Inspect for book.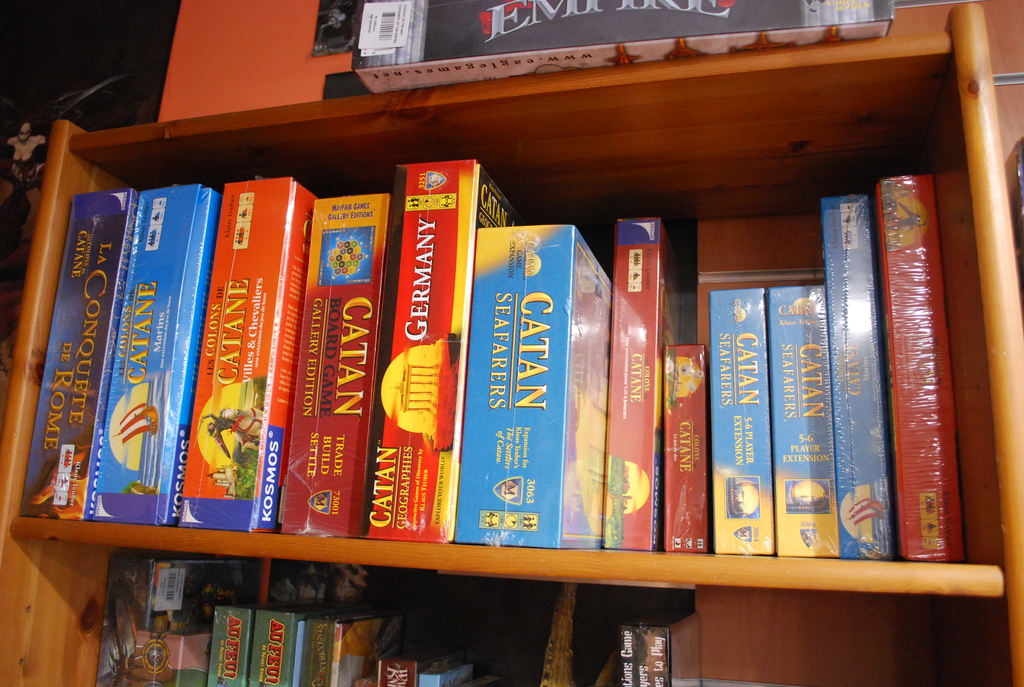
Inspection: bbox(817, 189, 901, 564).
